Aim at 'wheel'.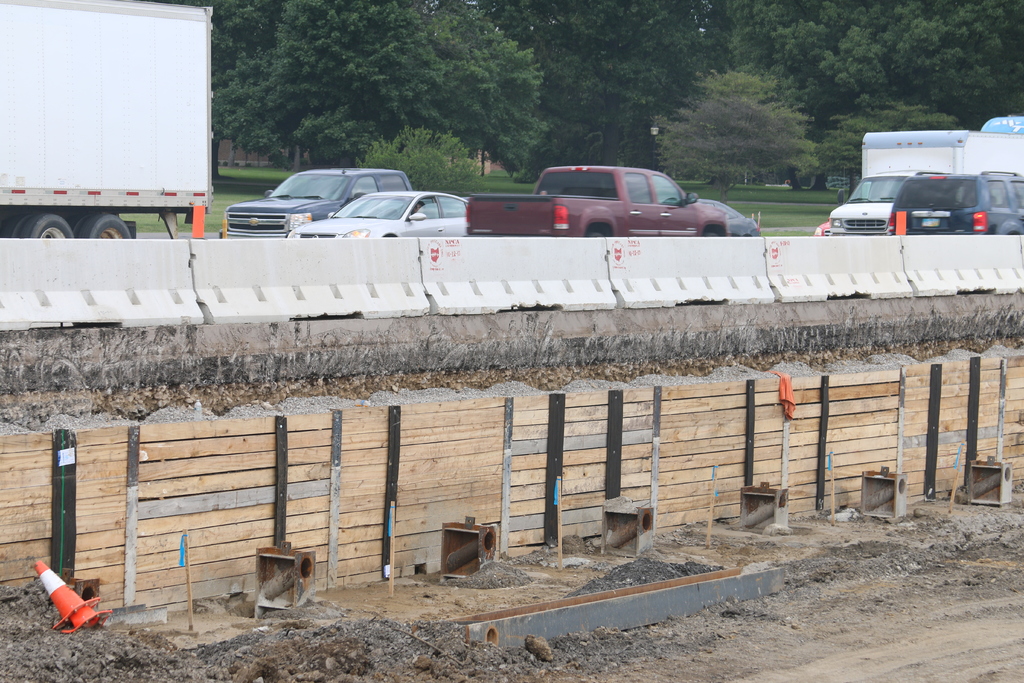
Aimed at 17,214,76,240.
